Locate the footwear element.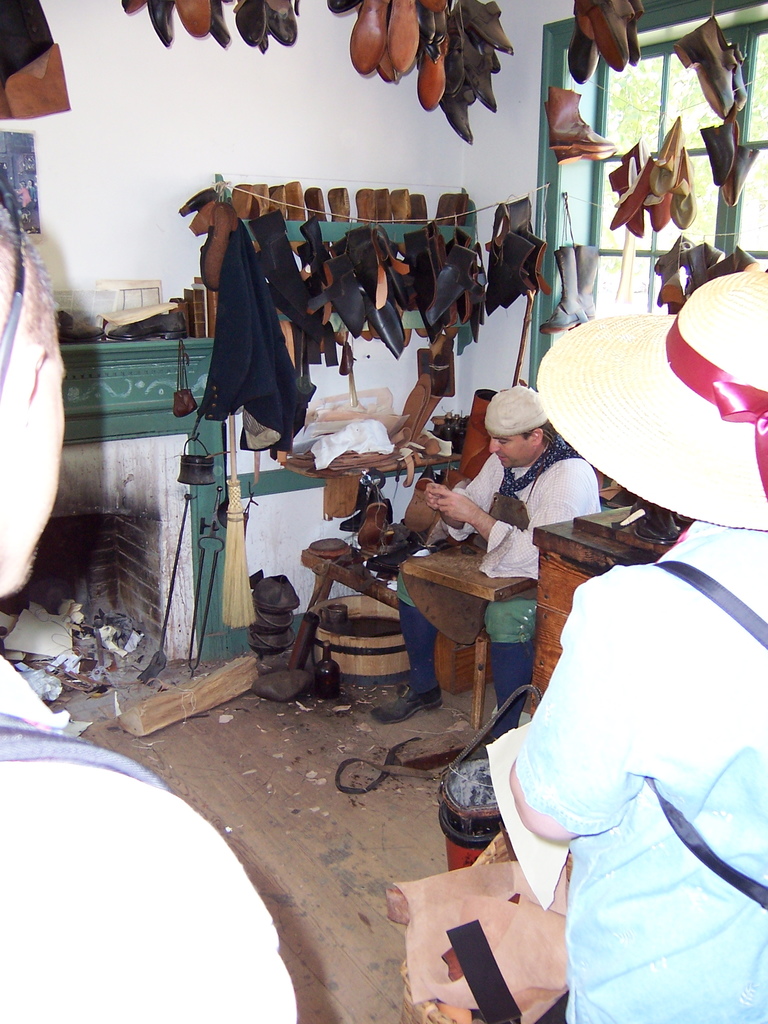
Element bbox: 422 356 450 426.
